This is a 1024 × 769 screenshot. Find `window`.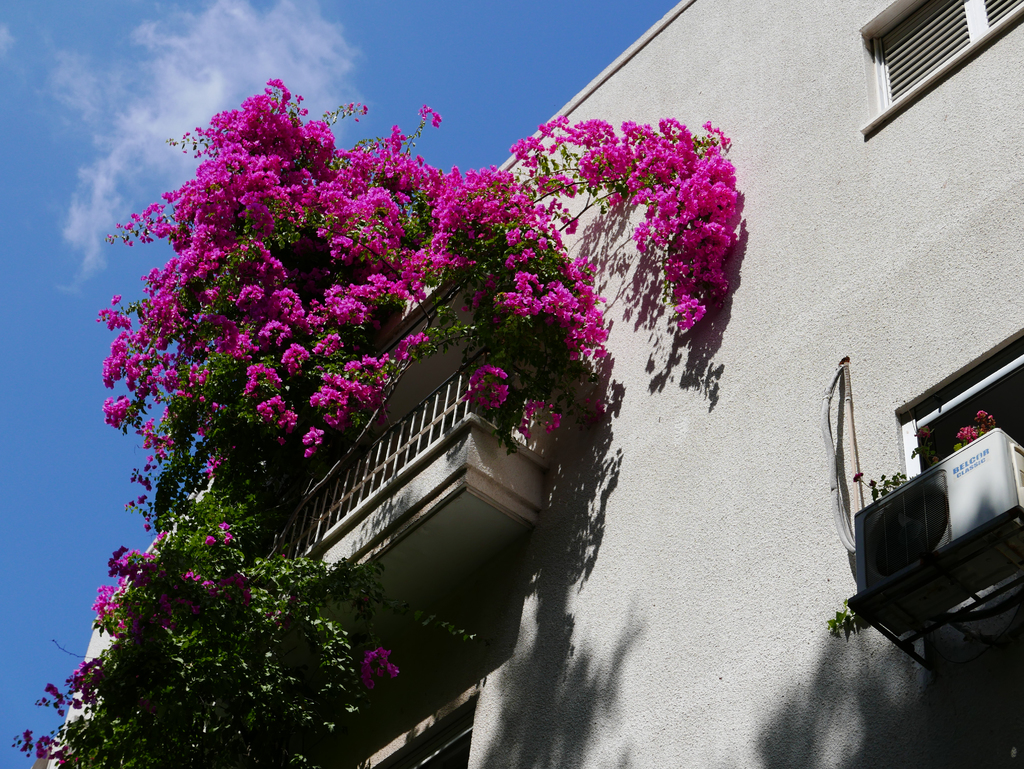
Bounding box: box=[372, 702, 477, 767].
